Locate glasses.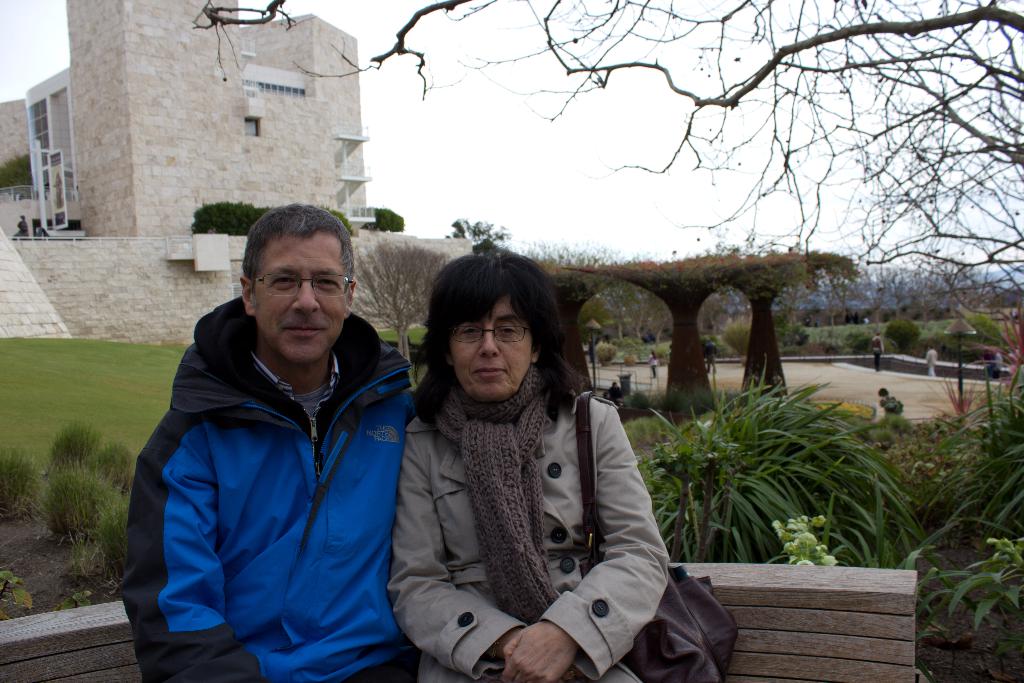
Bounding box: locate(253, 273, 356, 300).
